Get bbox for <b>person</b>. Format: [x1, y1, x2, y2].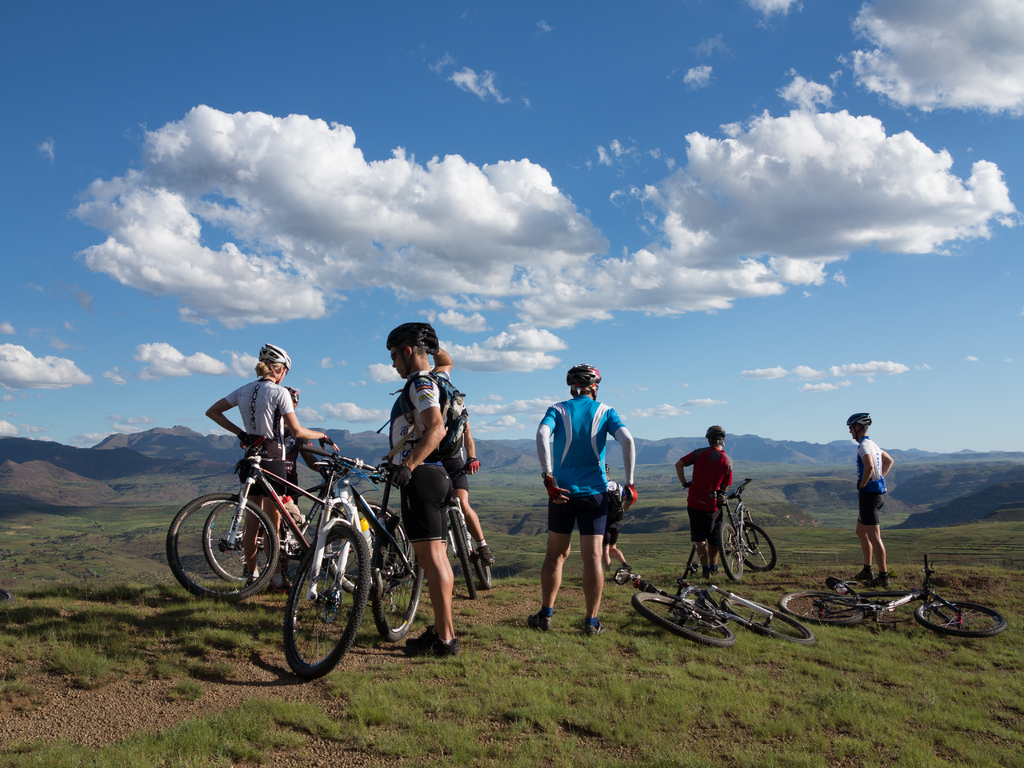
[673, 426, 735, 590].
